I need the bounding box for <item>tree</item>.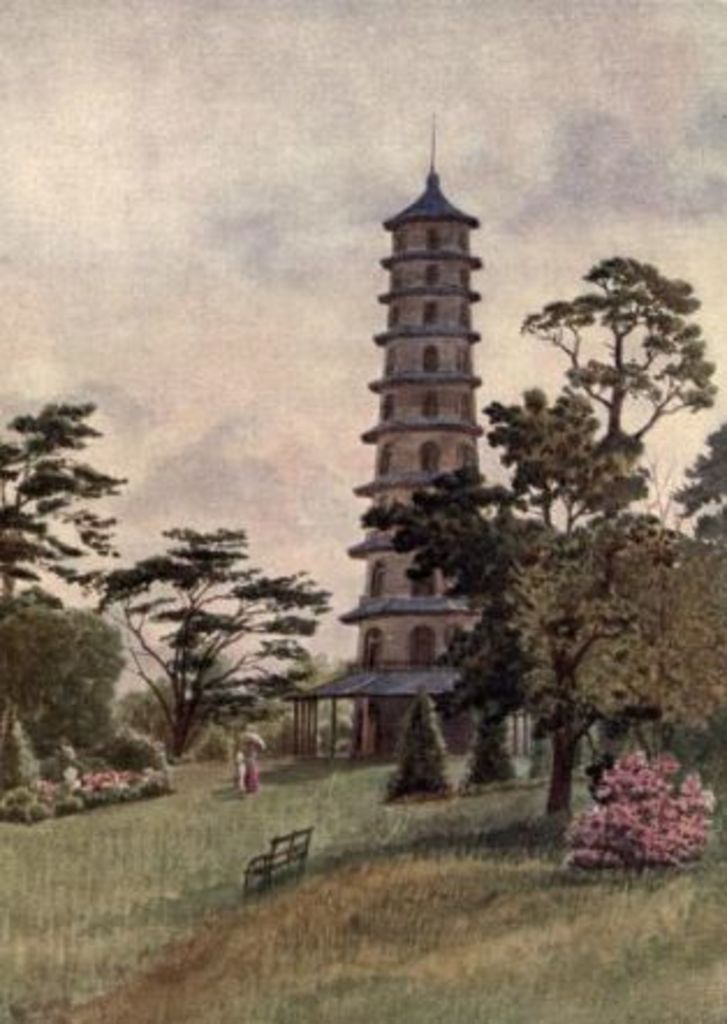
Here it is: select_region(667, 422, 725, 549).
